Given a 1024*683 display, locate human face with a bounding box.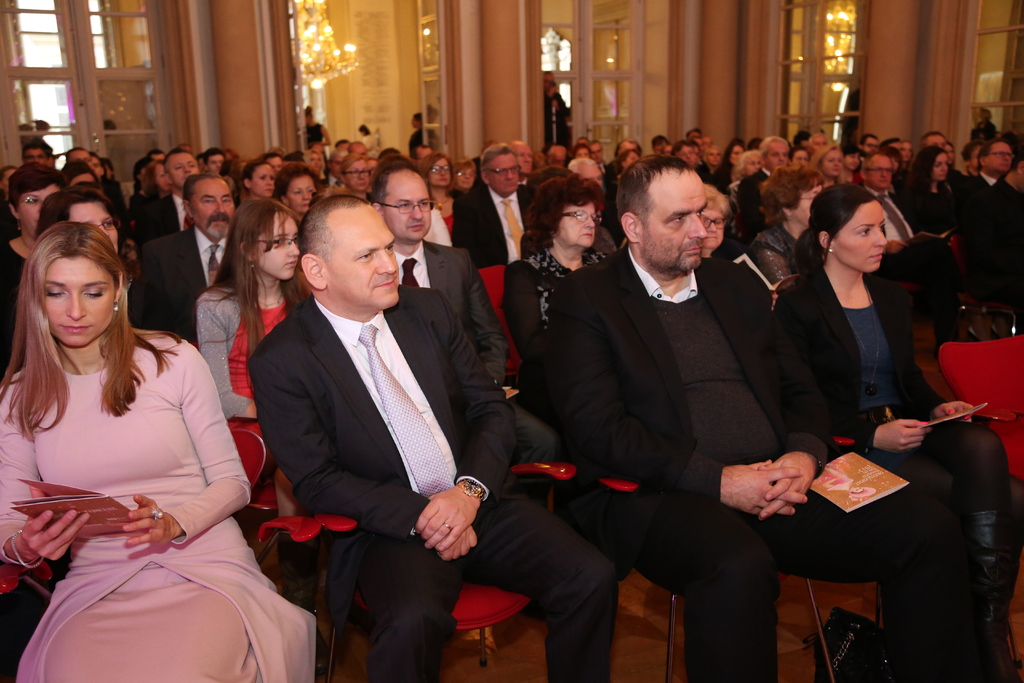
Located: Rect(831, 199, 888, 274).
